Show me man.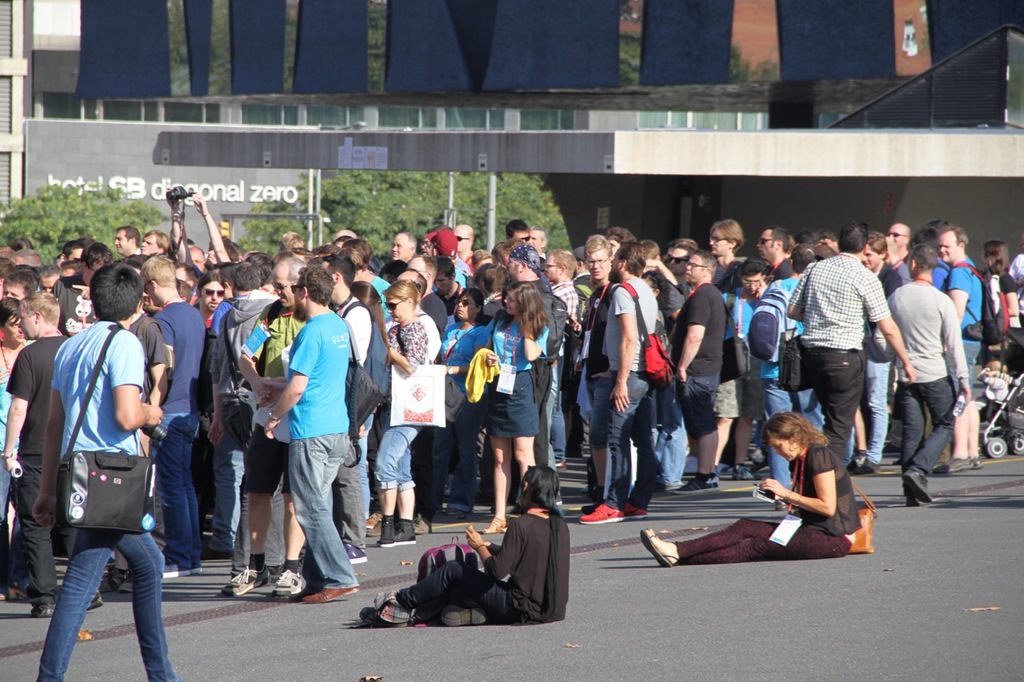
man is here: [x1=262, y1=266, x2=360, y2=604].
